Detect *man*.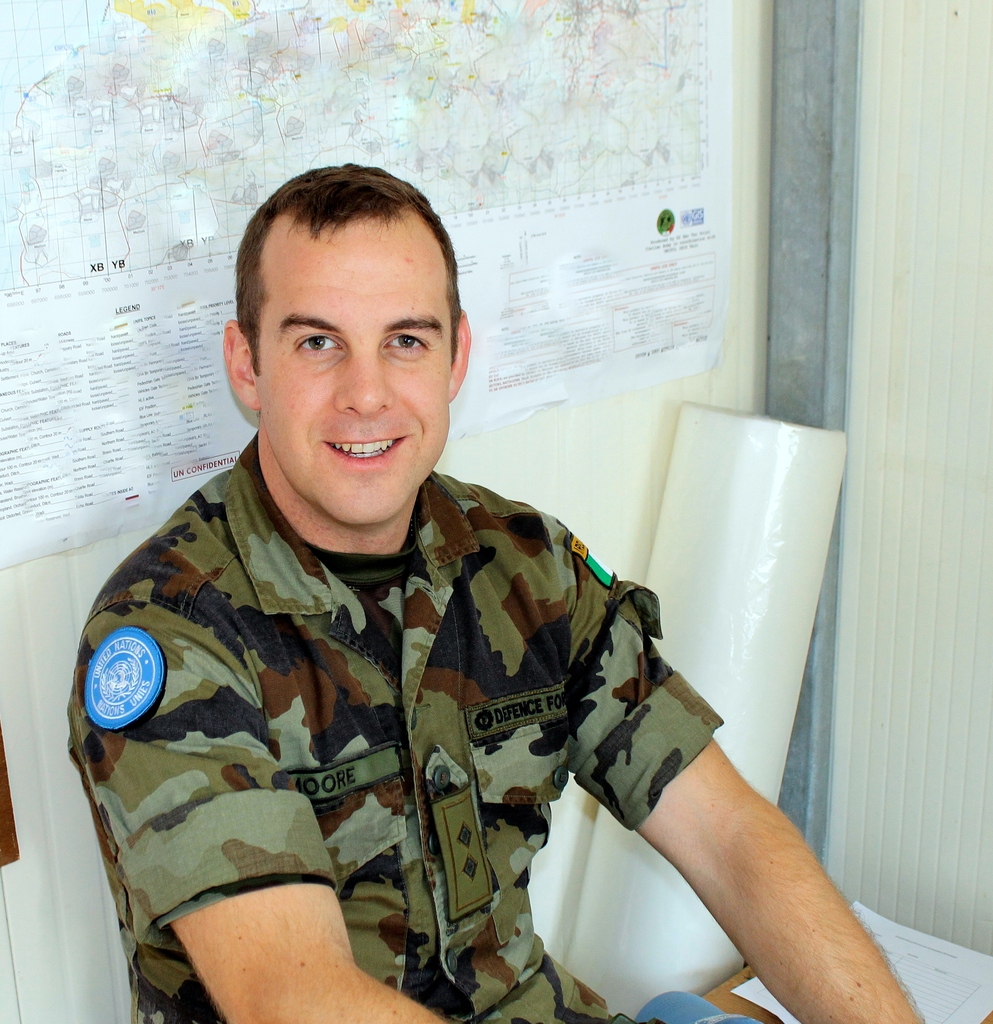
Detected at region(61, 150, 927, 1023).
